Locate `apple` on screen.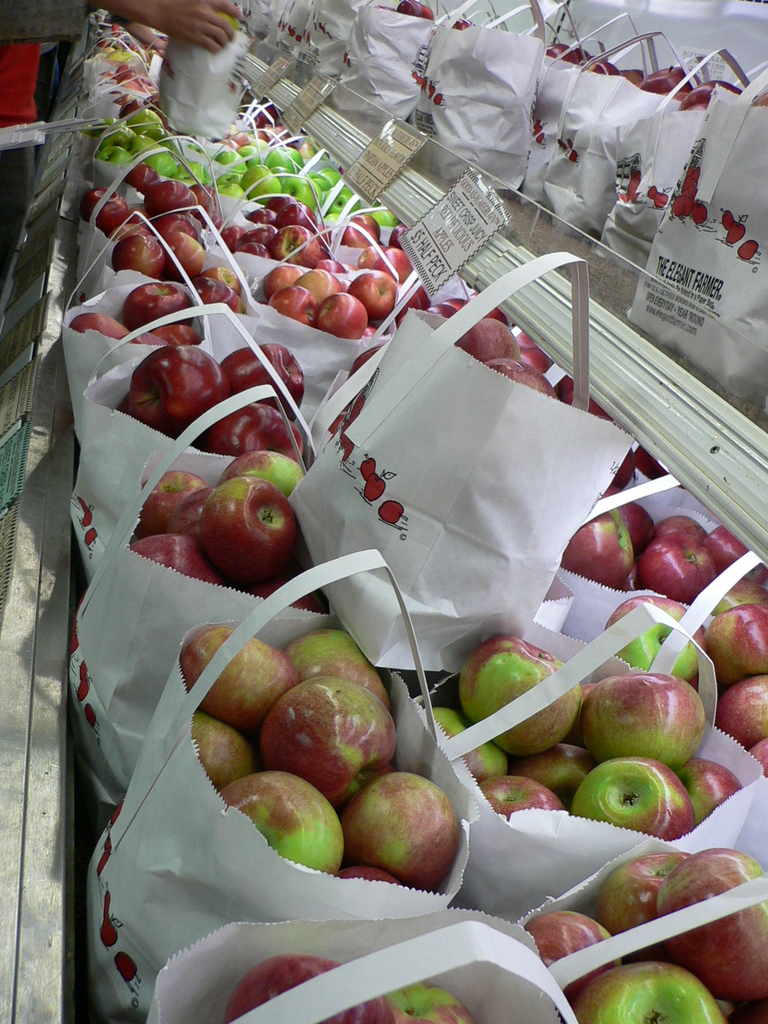
On screen at [left=652, top=191, right=669, bottom=210].
